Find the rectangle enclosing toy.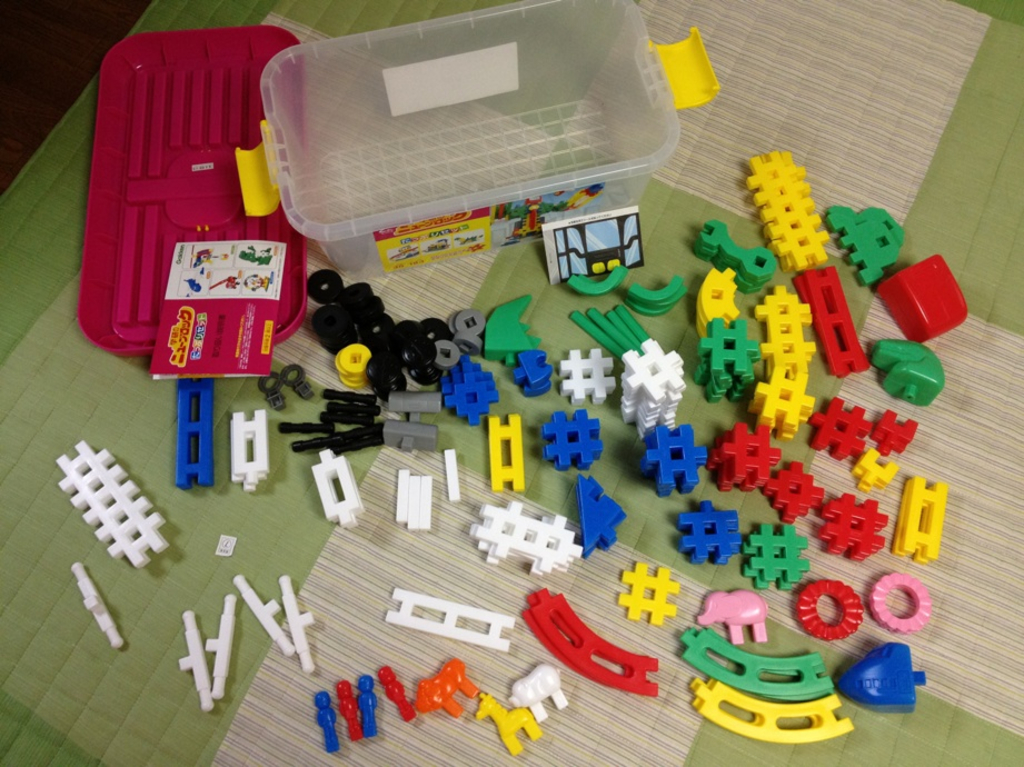
(361,667,381,735).
